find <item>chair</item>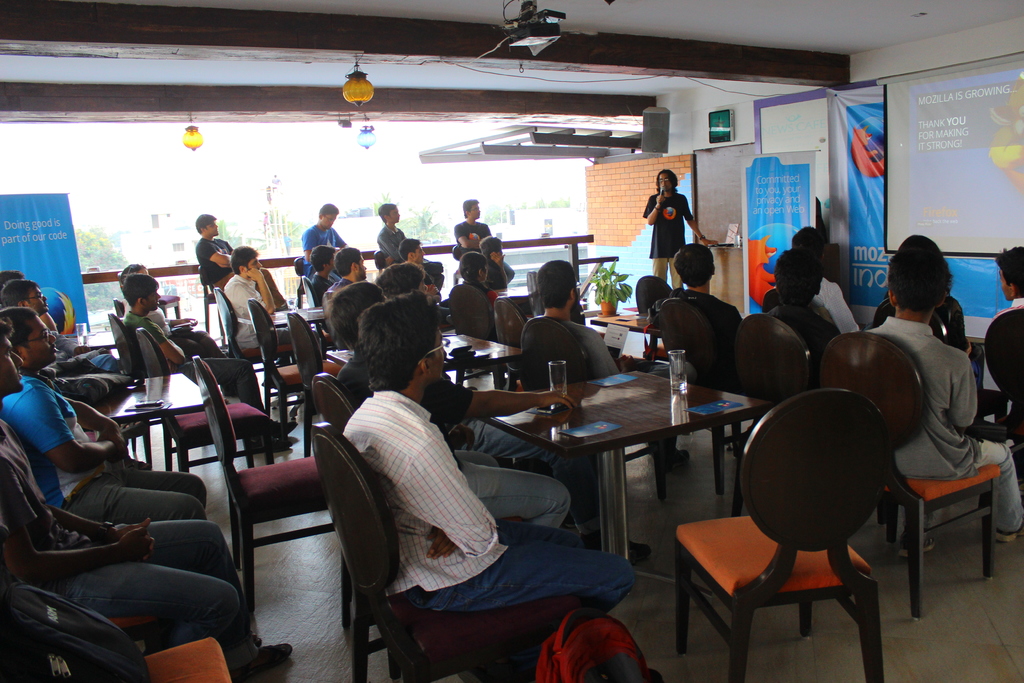
(x1=493, y1=298, x2=530, y2=384)
